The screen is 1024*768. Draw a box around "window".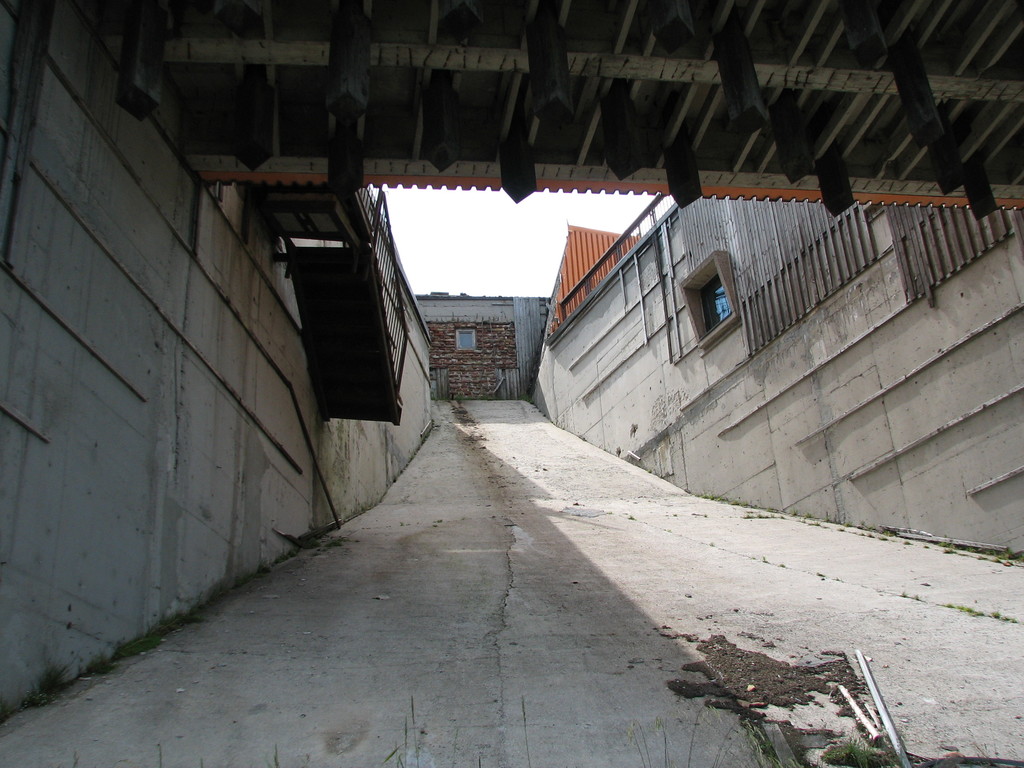
BBox(456, 329, 474, 350).
